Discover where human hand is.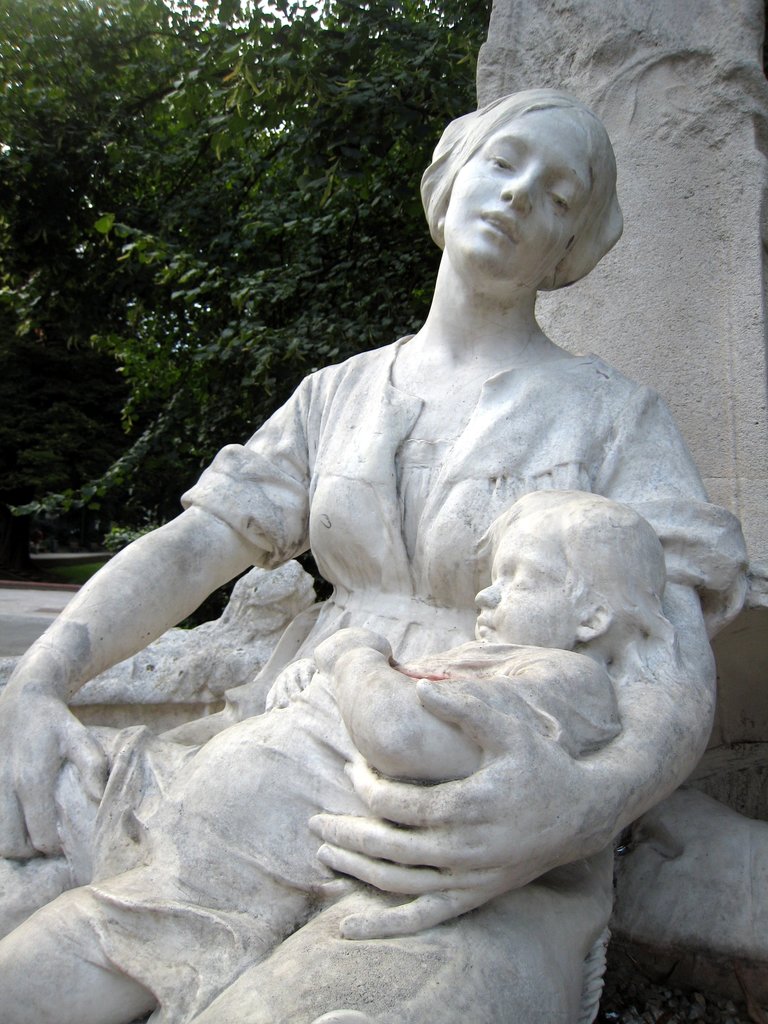
Discovered at bbox=[0, 684, 113, 862].
